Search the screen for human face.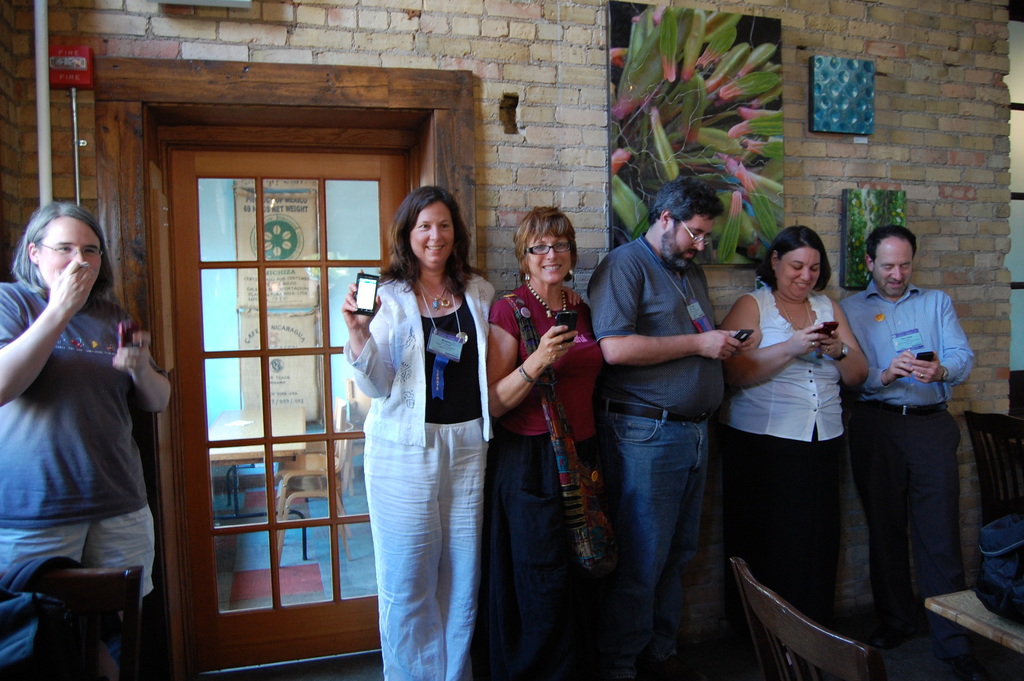
Found at box=[779, 249, 822, 293].
